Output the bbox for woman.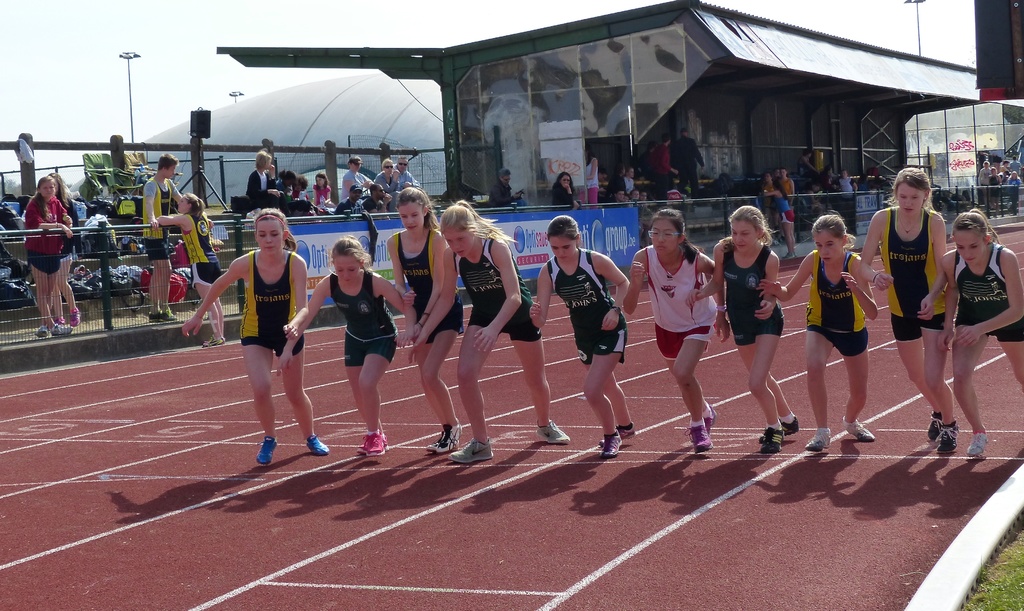
Rect(582, 145, 602, 209).
